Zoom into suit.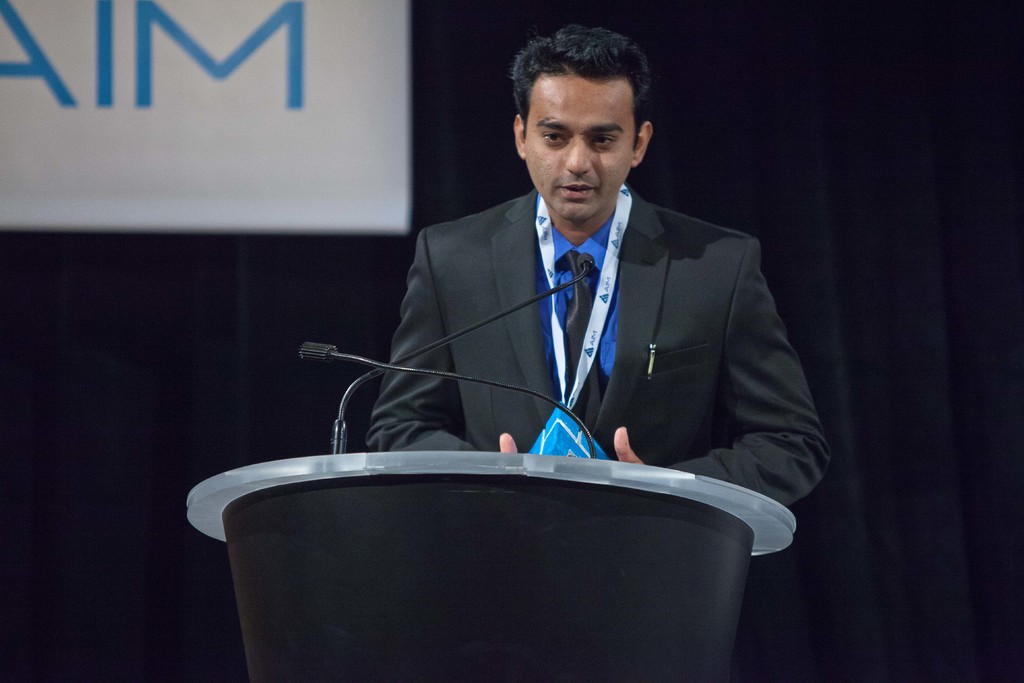
Zoom target: 349, 131, 815, 529.
